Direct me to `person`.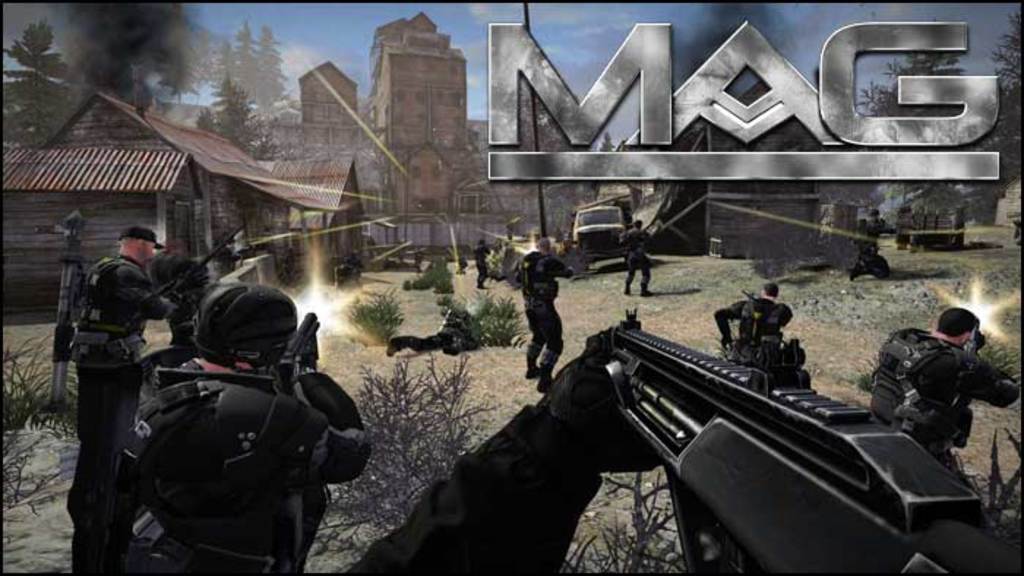
Direction: crop(48, 228, 180, 538).
